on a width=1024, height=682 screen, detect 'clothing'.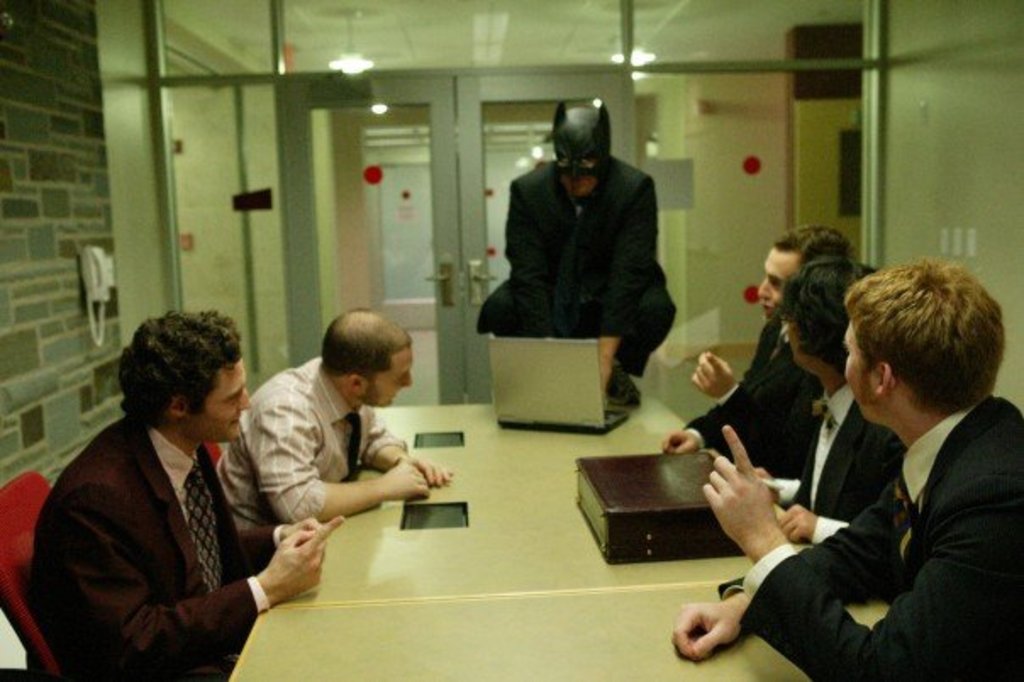
<bbox>683, 317, 822, 490</bbox>.
